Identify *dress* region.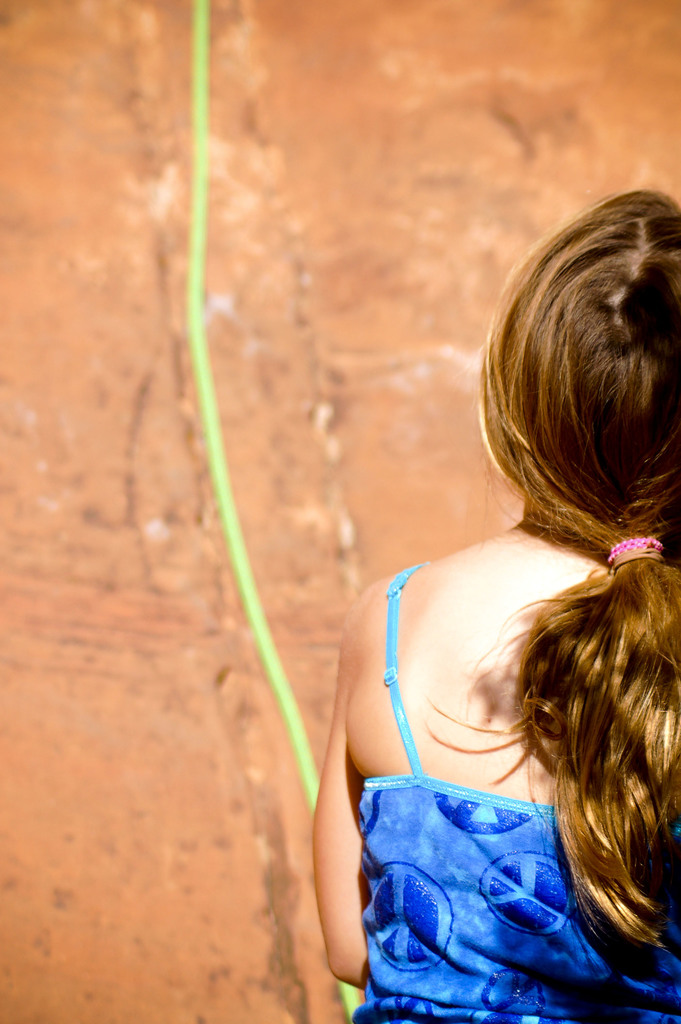
Region: l=340, t=526, r=650, b=1001.
